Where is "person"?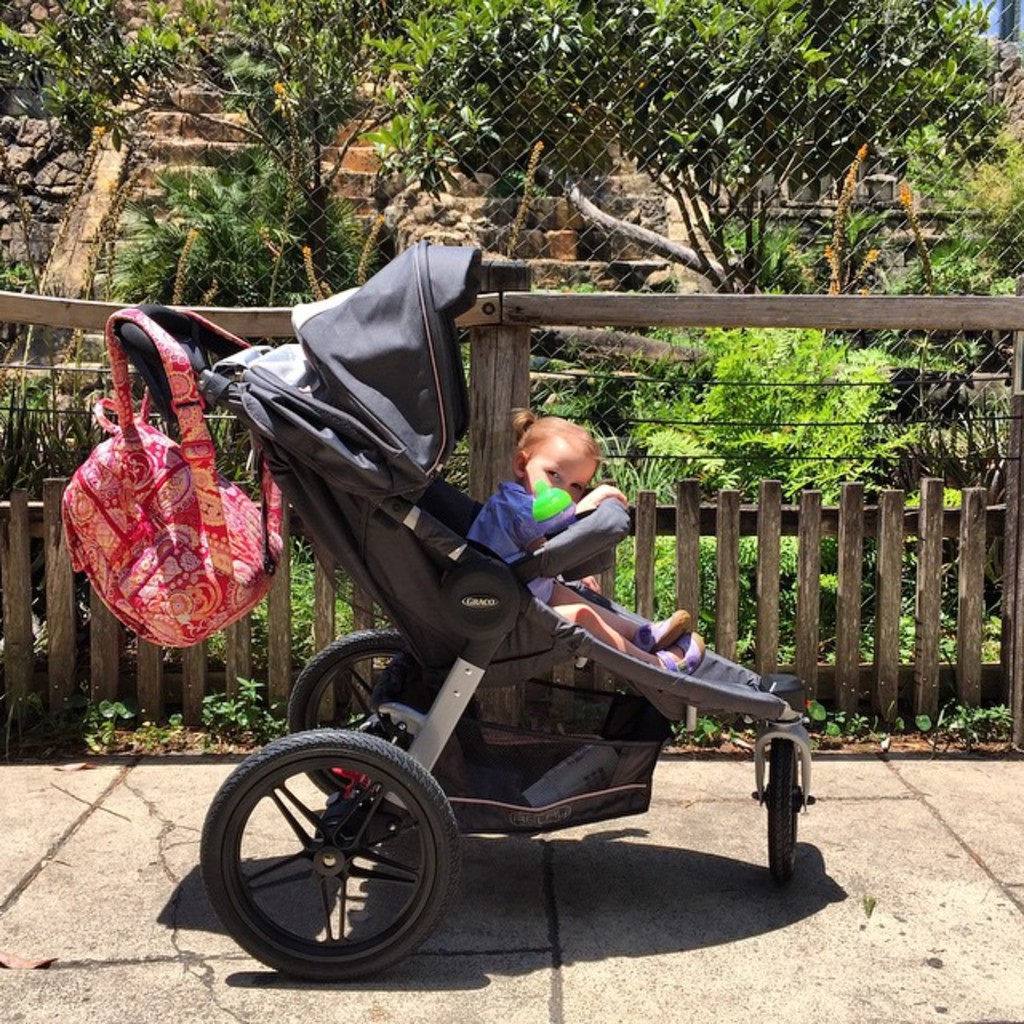
left=474, top=370, right=645, bottom=682.
